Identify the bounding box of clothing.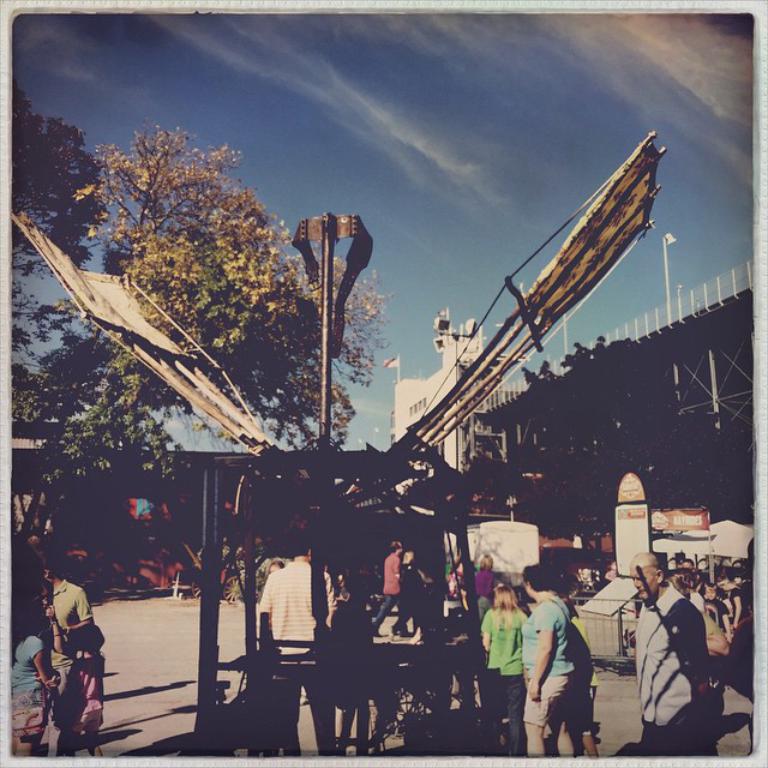
[256, 556, 337, 762].
